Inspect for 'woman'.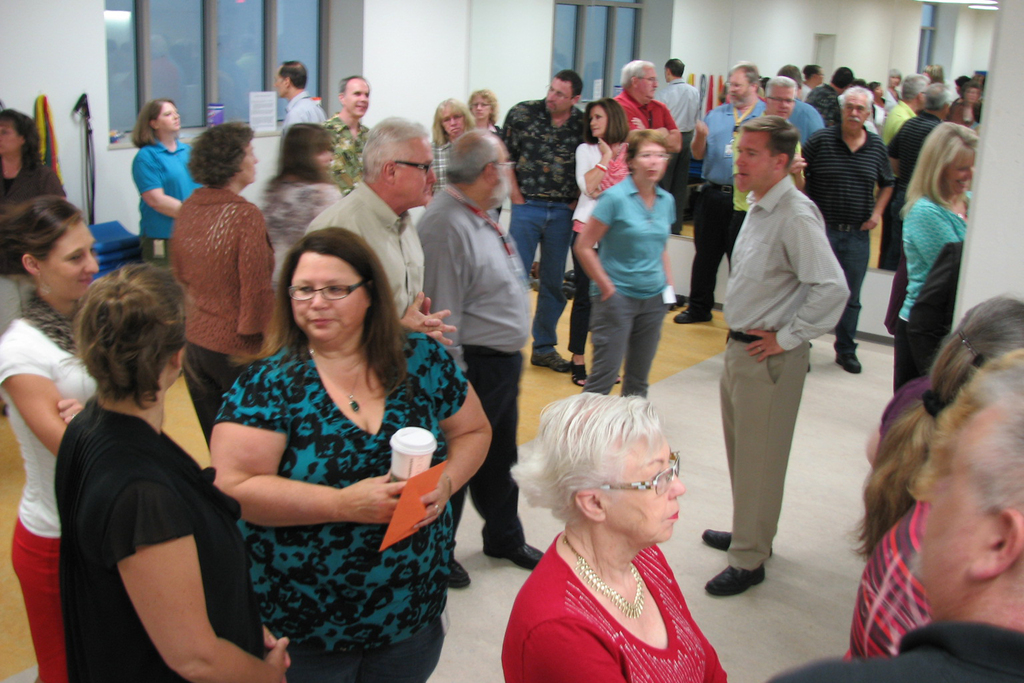
Inspection: (502, 388, 733, 682).
